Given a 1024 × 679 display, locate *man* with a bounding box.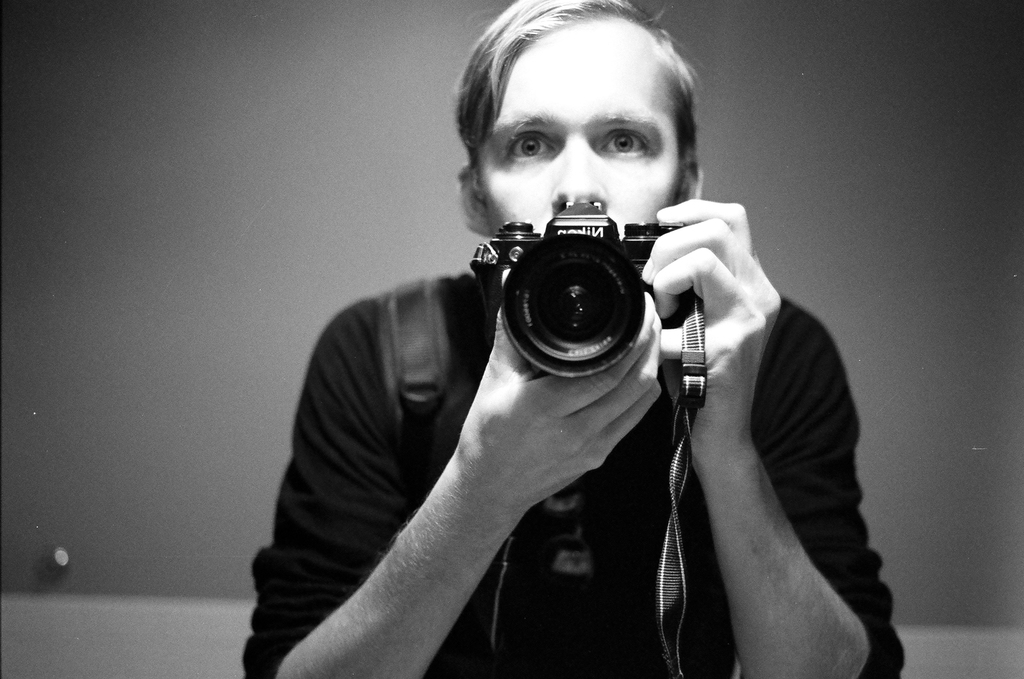
Located: region(241, 0, 904, 678).
